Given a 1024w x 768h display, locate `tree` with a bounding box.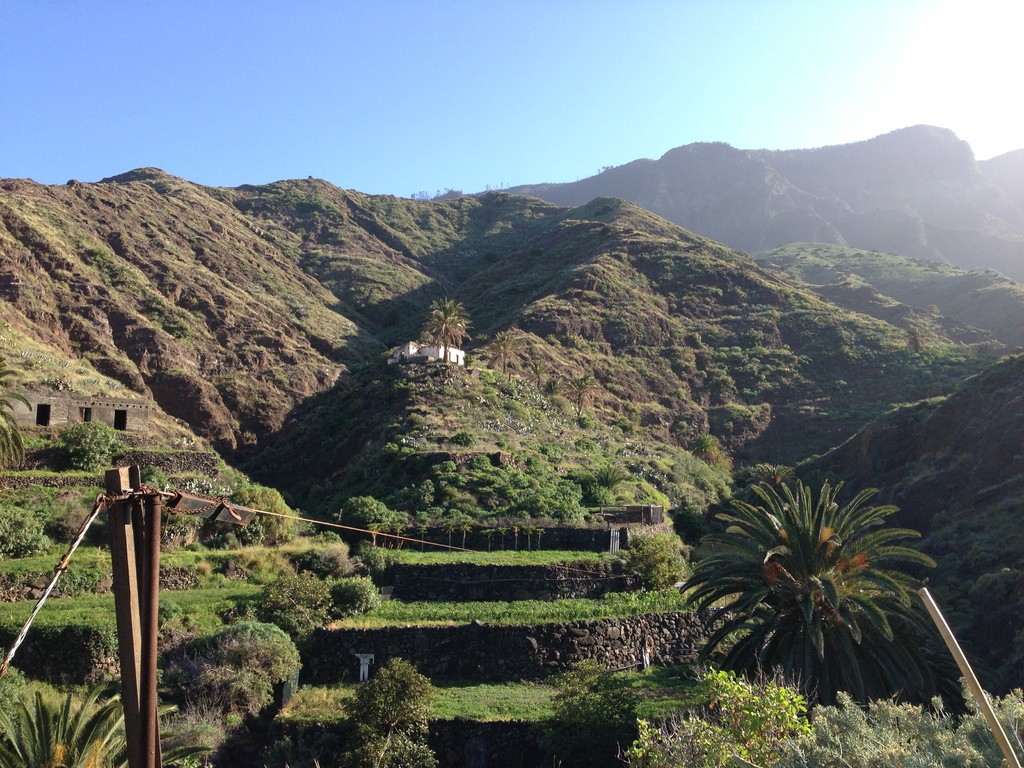
Located: pyautogui.locateOnScreen(328, 648, 453, 767).
